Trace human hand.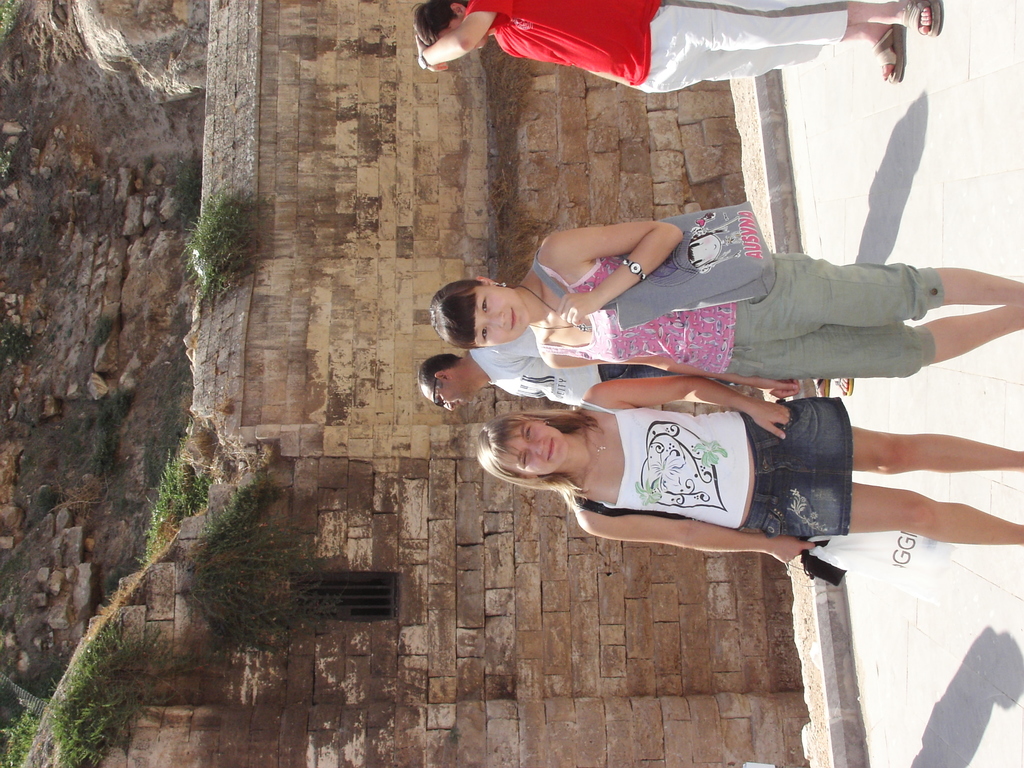
Traced to x1=758, y1=379, x2=801, y2=401.
